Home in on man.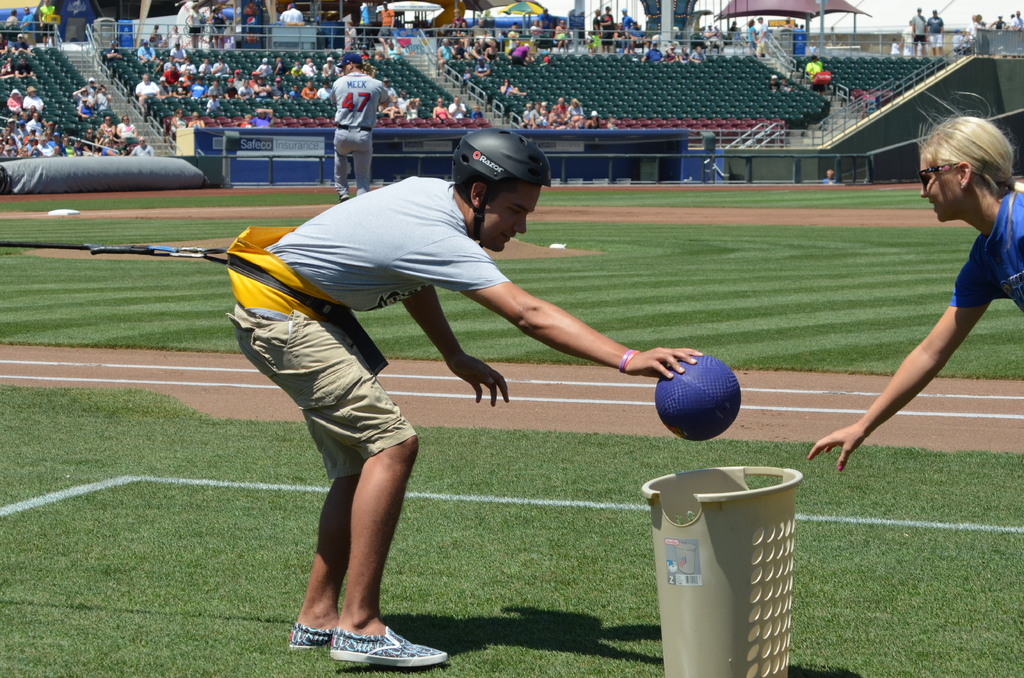
Homed in at x1=19 y1=5 x2=32 y2=44.
